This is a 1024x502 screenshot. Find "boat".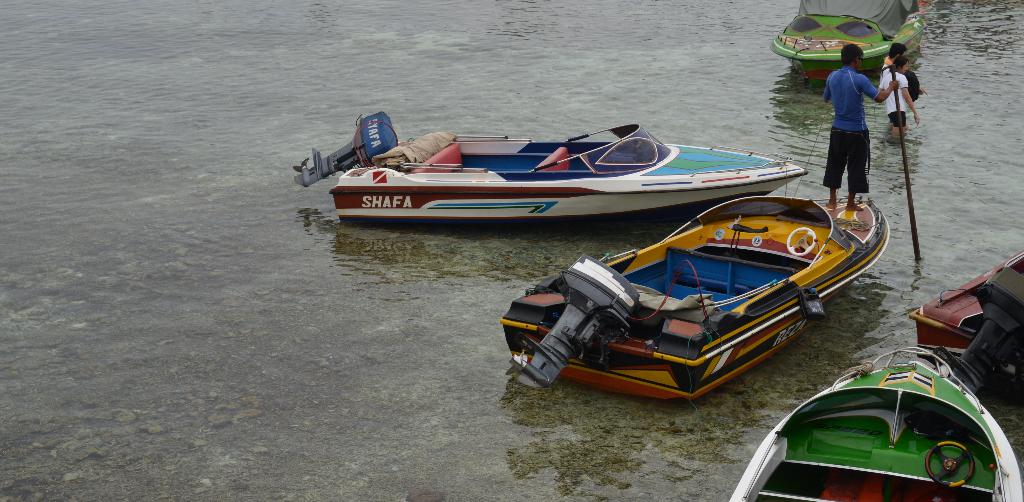
Bounding box: 494 192 879 405.
